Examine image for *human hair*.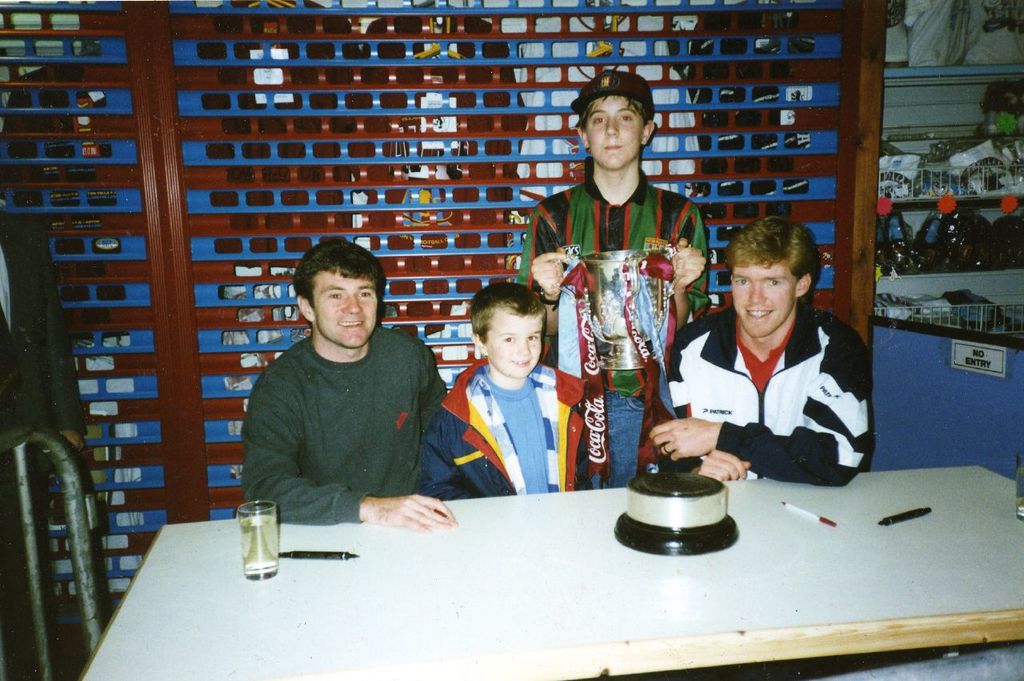
Examination result: left=289, top=244, right=378, bottom=327.
